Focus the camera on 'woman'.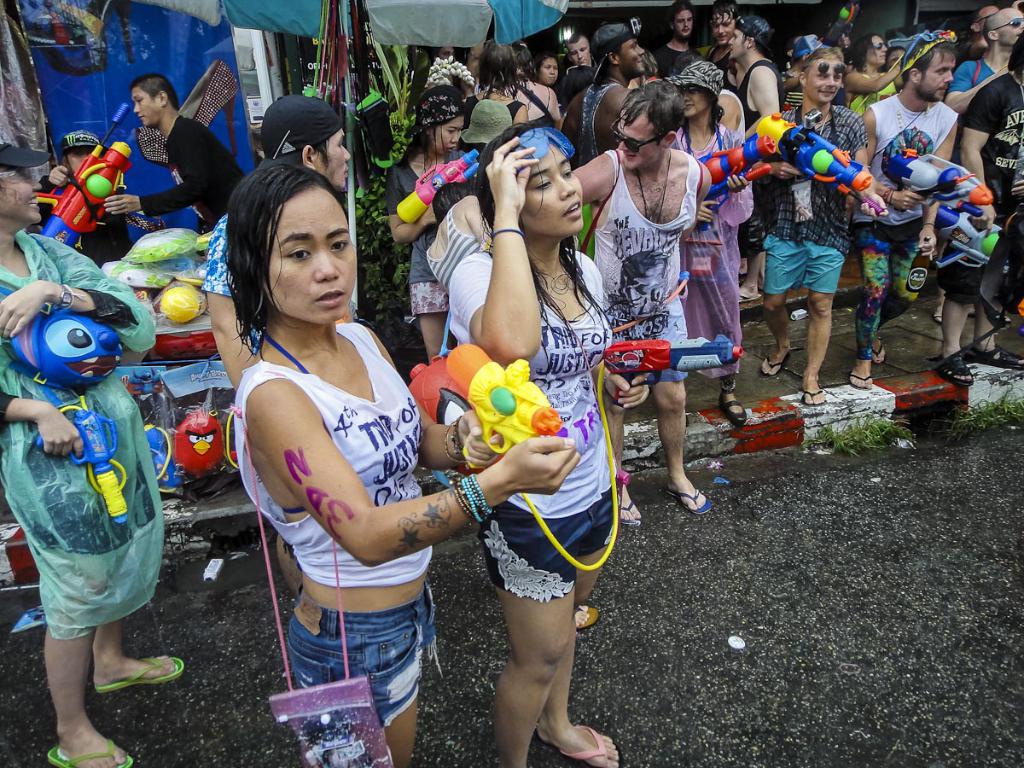
Focus region: [left=506, top=41, right=562, bottom=131].
